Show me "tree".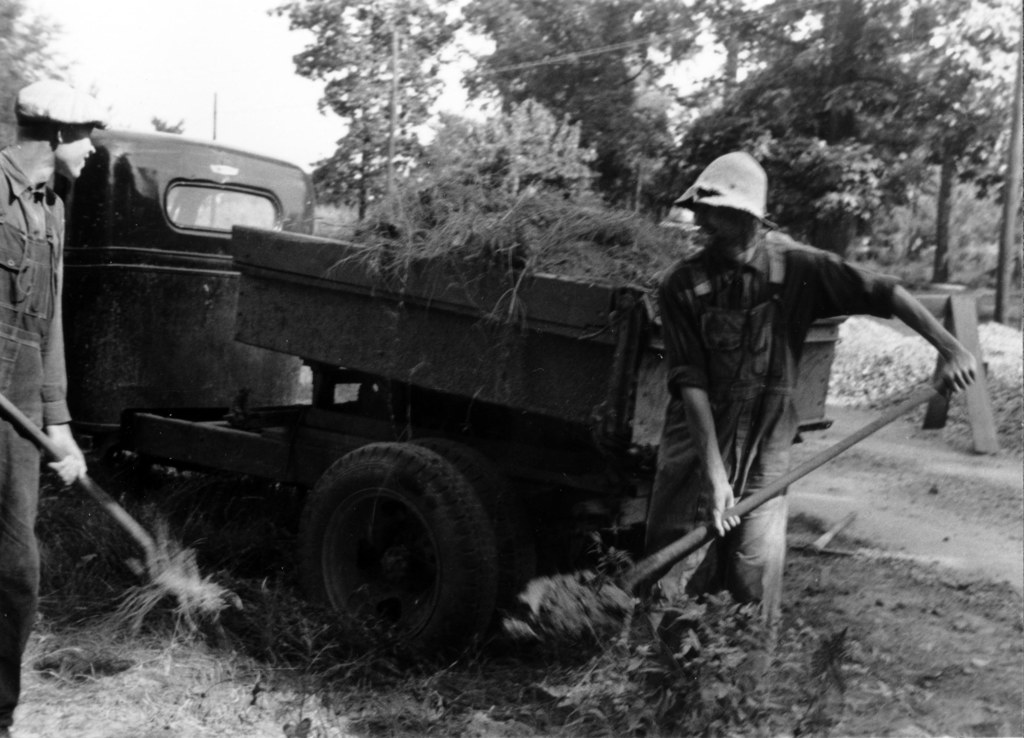
"tree" is here: pyautogui.locateOnScreen(307, 133, 394, 226).
